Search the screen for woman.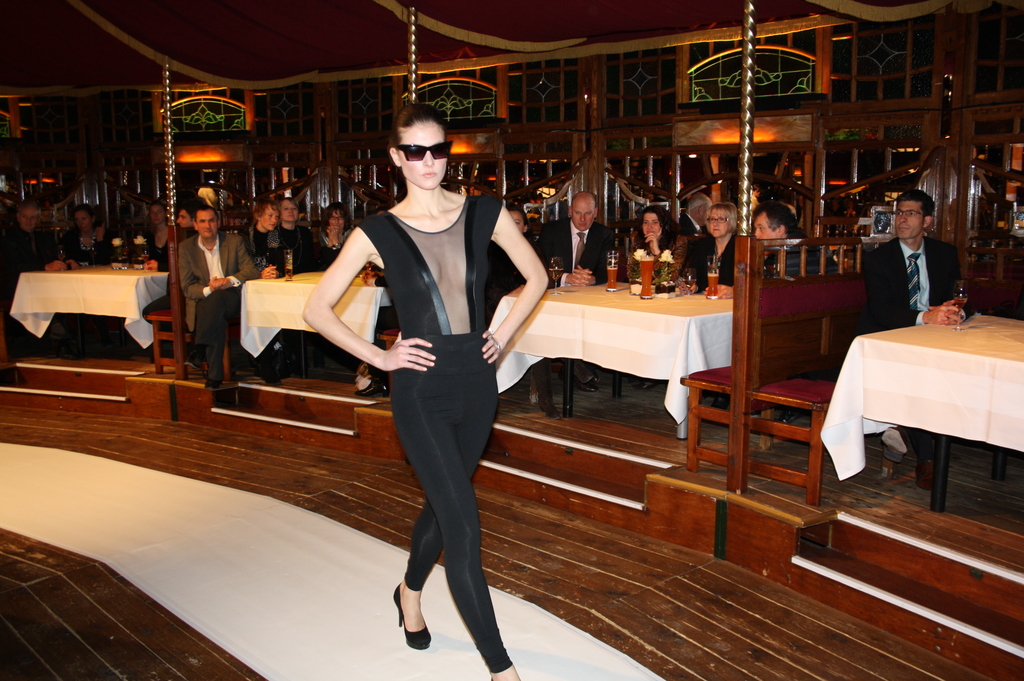
Found at detection(141, 197, 172, 268).
